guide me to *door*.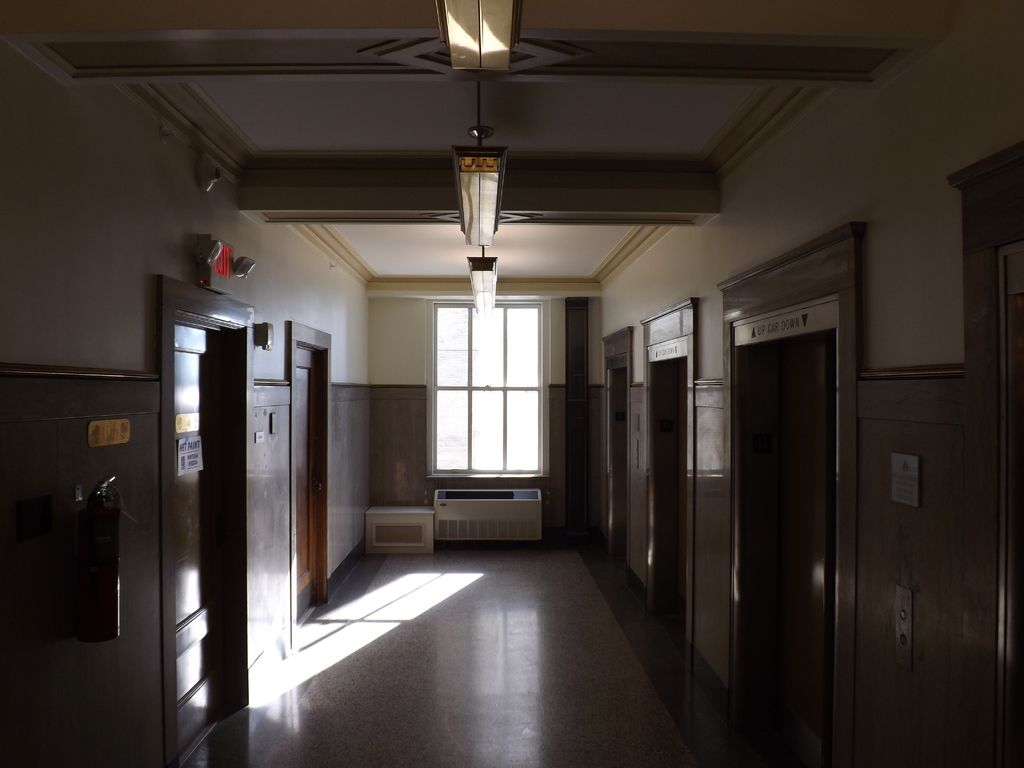
Guidance: pyautogui.locateOnScreen(728, 340, 833, 744).
